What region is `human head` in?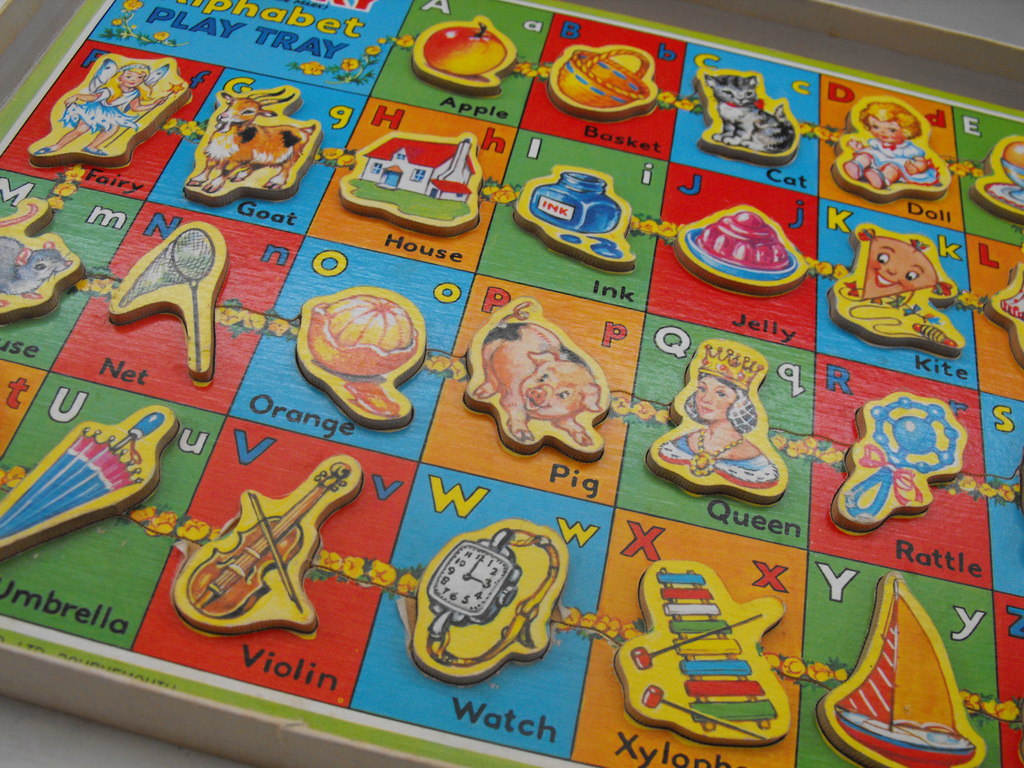
{"x1": 863, "y1": 100, "x2": 917, "y2": 143}.
